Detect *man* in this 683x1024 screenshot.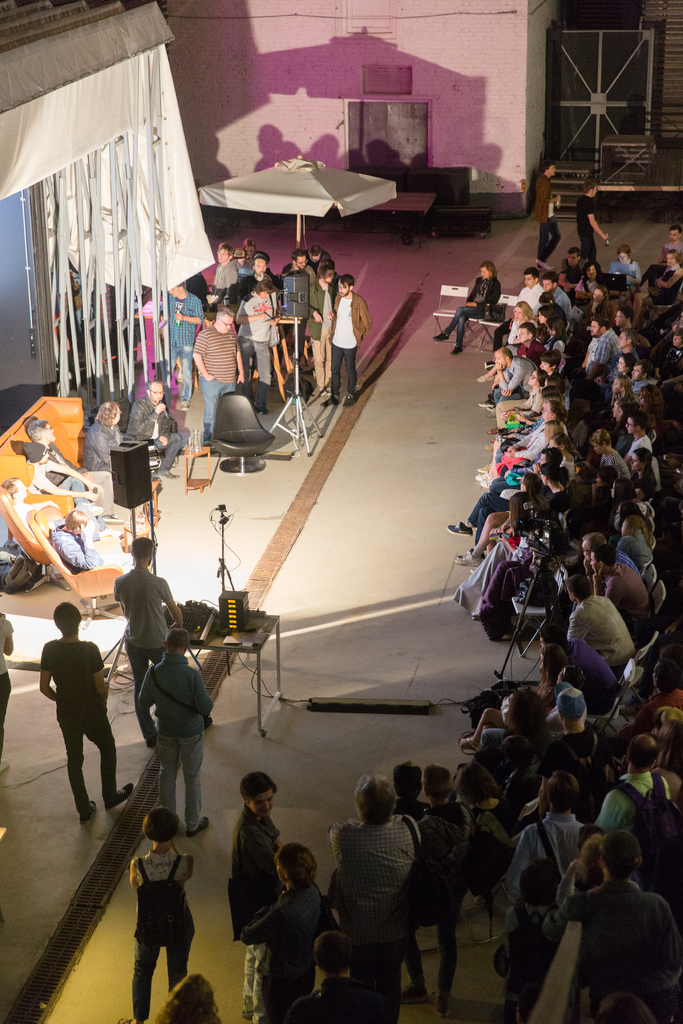
Detection: l=567, t=570, r=637, b=677.
